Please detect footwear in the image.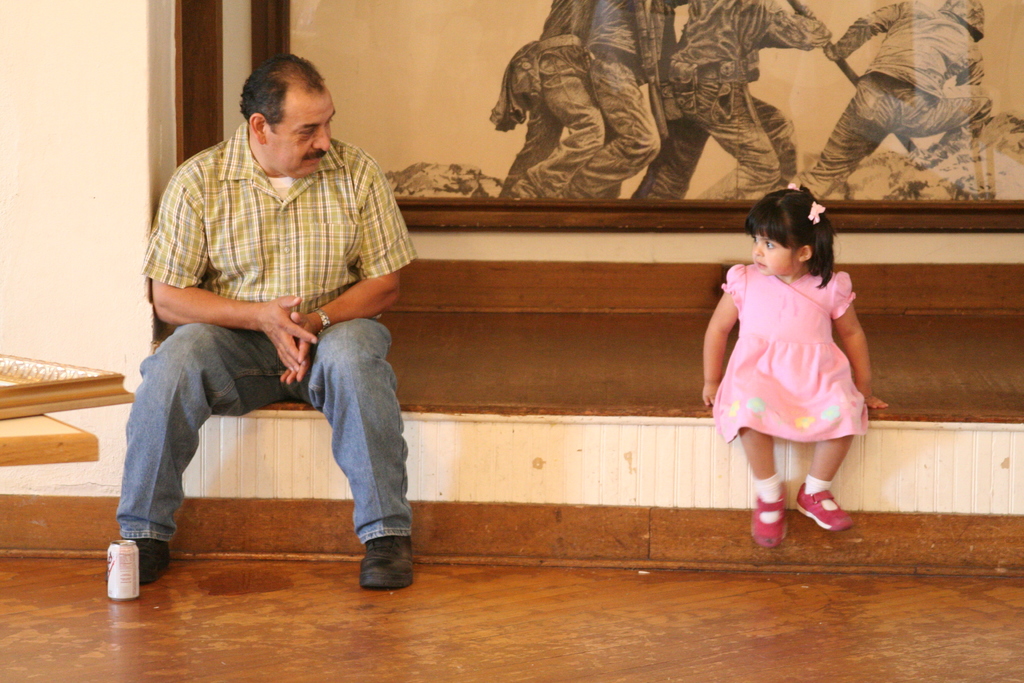
{"x1": 132, "y1": 539, "x2": 164, "y2": 588}.
